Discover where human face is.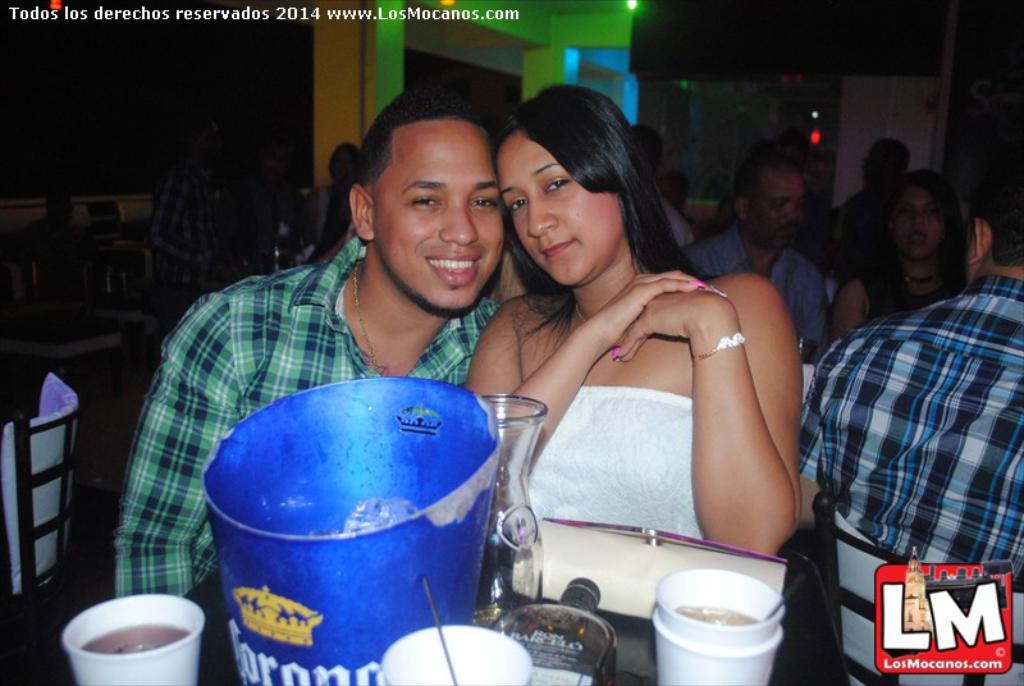
Discovered at {"left": 745, "top": 179, "right": 809, "bottom": 250}.
